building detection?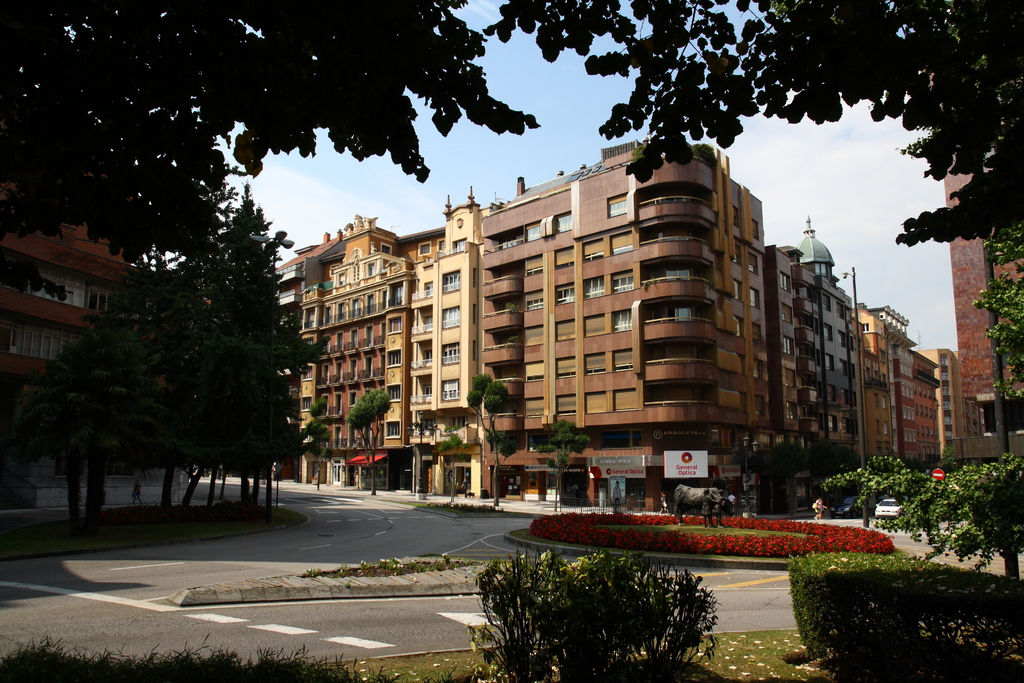
bbox=[269, 134, 954, 512]
